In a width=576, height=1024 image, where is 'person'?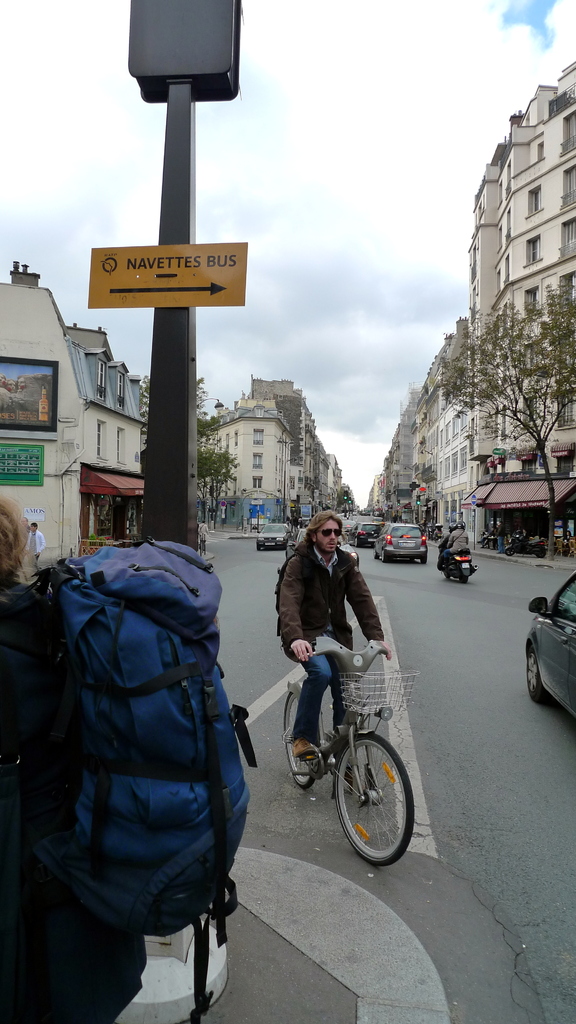
pyautogui.locateOnScreen(429, 522, 449, 545).
